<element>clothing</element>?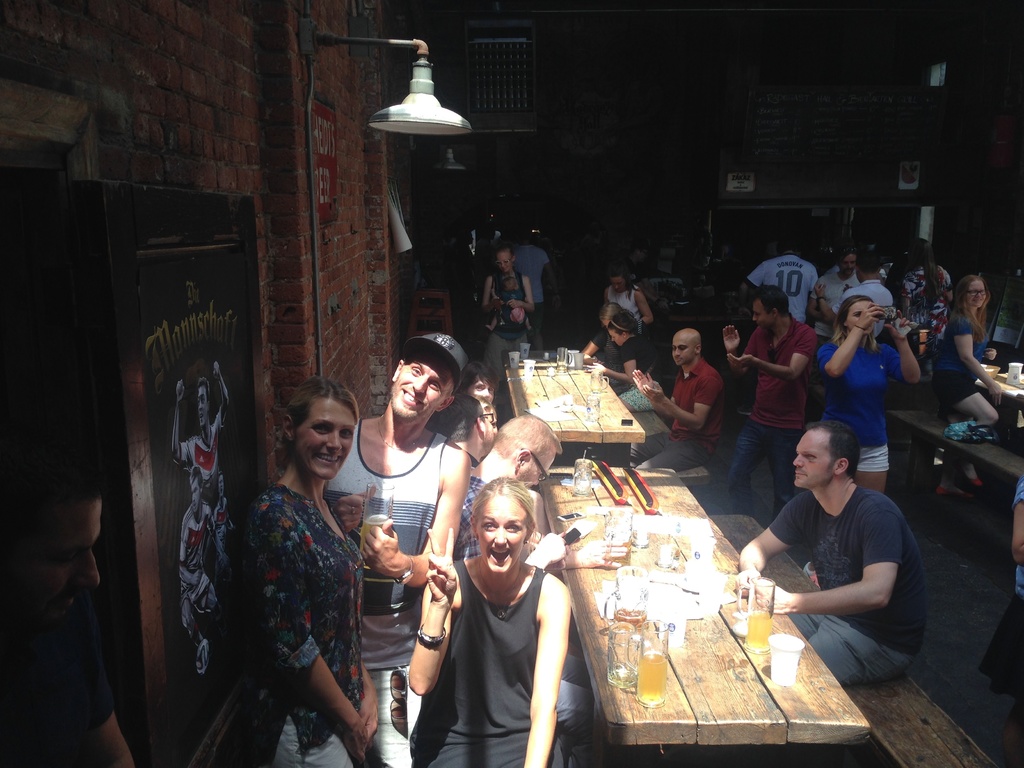
bbox(818, 323, 876, 484)
